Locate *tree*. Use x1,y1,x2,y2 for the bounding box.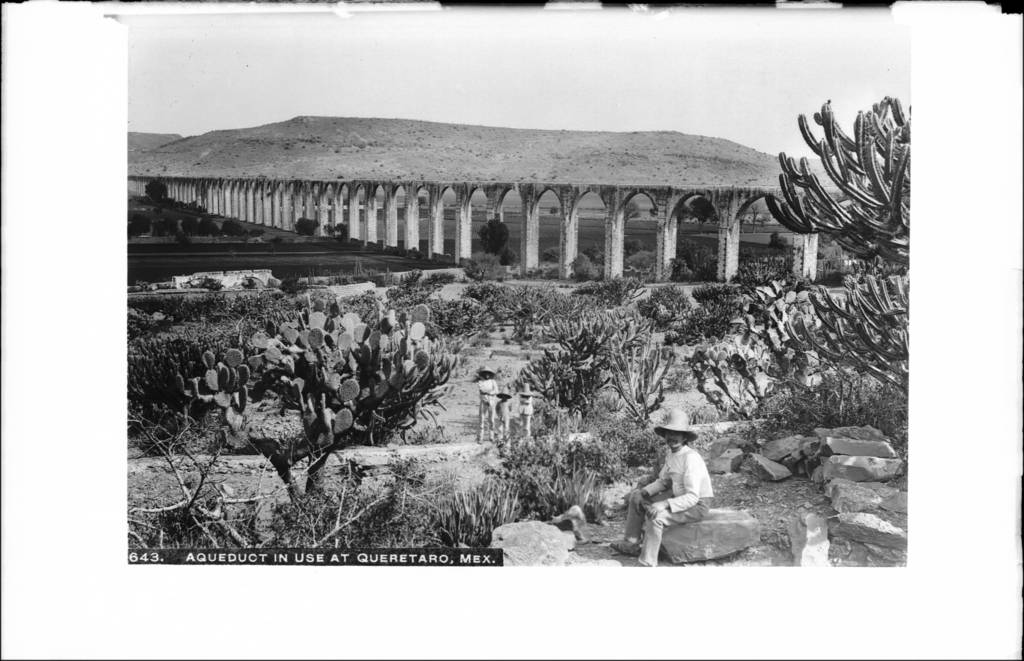
675,196,715,241.
